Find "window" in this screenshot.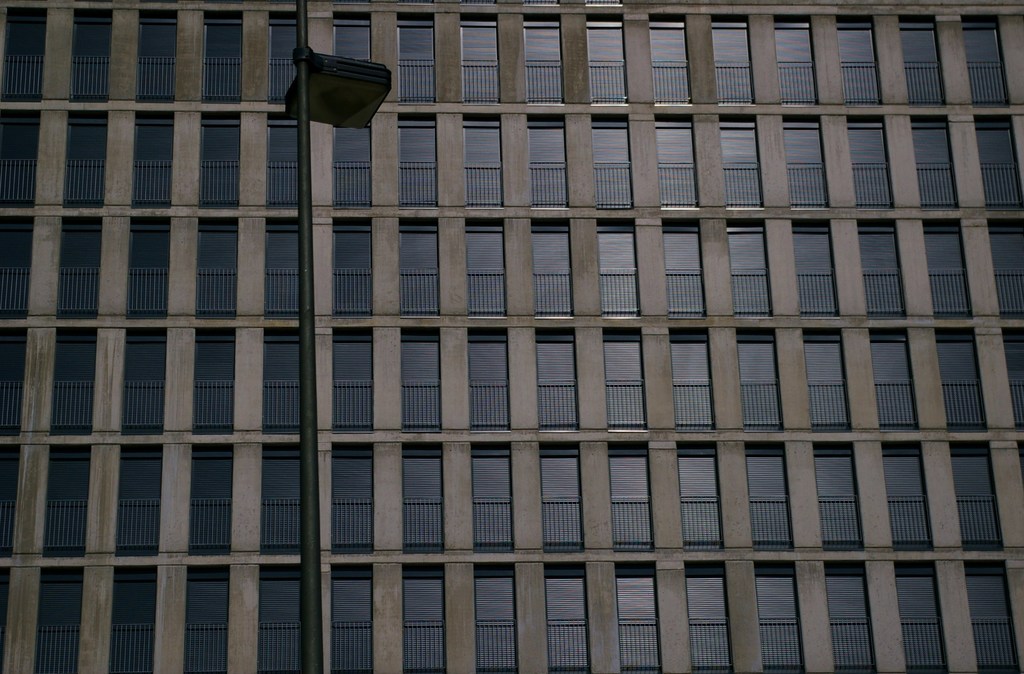
The bounding box for "window" is 335/8/374/61.
